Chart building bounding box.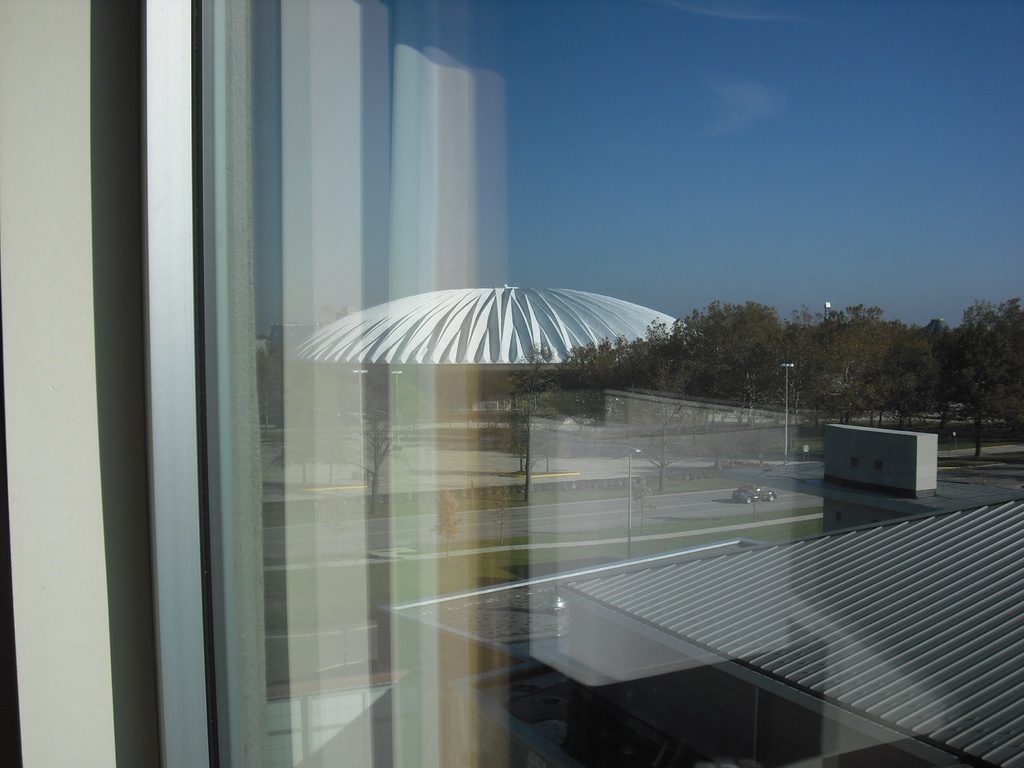
Charted: (x1=0, y1=0, x2=1023, y2=767).
